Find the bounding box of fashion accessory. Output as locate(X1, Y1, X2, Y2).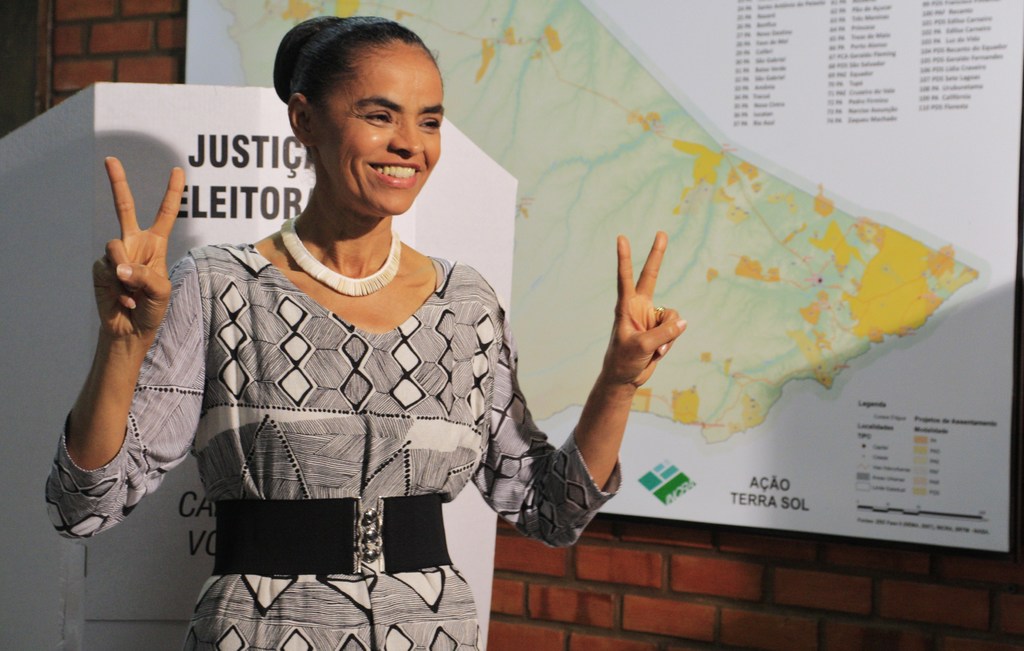
locate(280, 214, 403, 296).
